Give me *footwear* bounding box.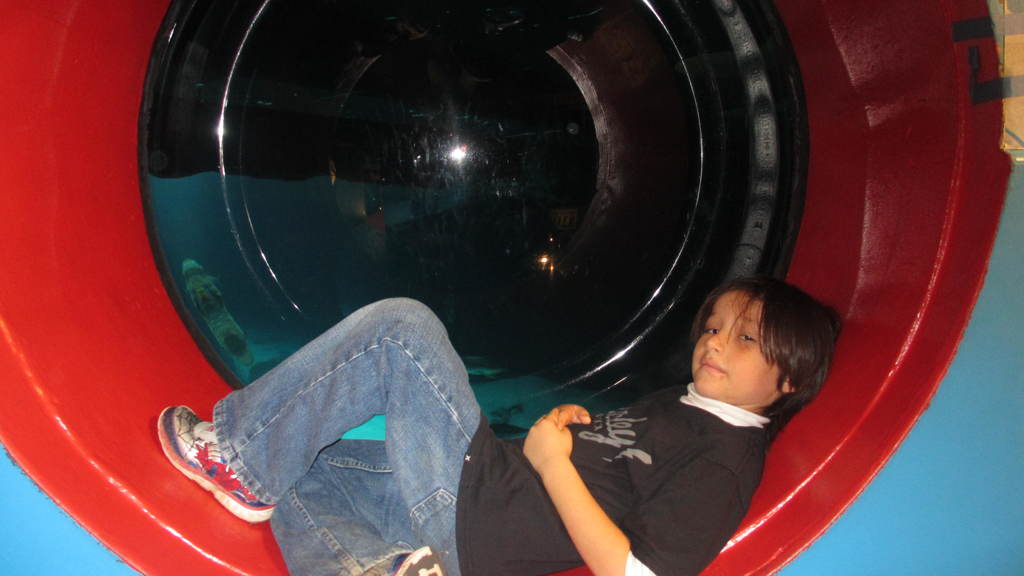
<region>388, 542, 447, 575</region>.
